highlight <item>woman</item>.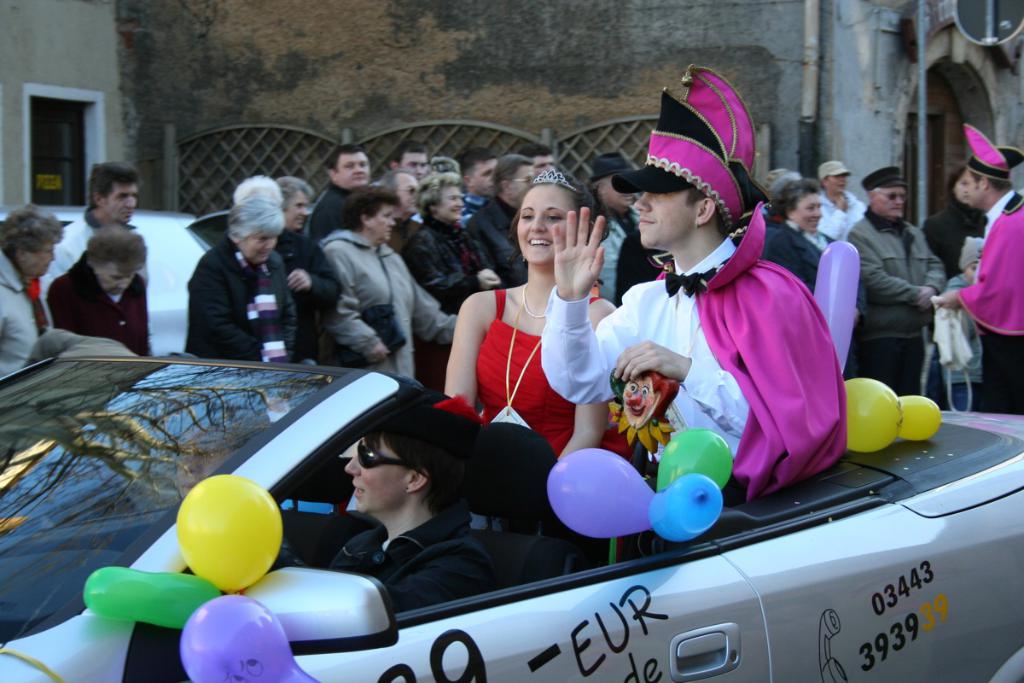
Highlighted region: 924, 168, 992, 394.
